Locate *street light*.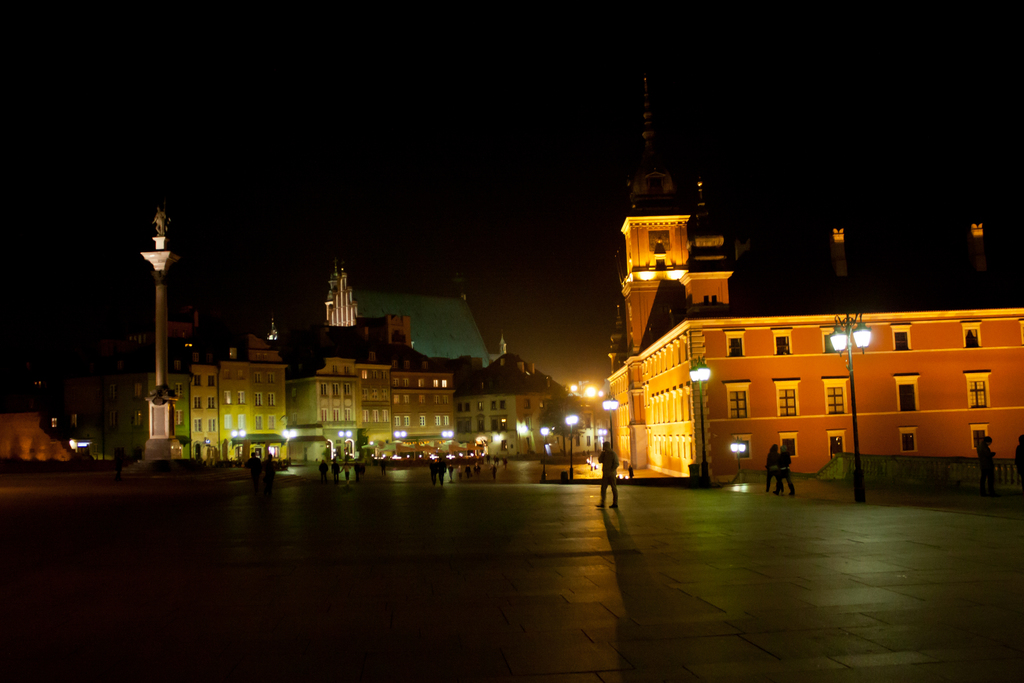
Bounding box: box=[829, 307, 876, 500].
